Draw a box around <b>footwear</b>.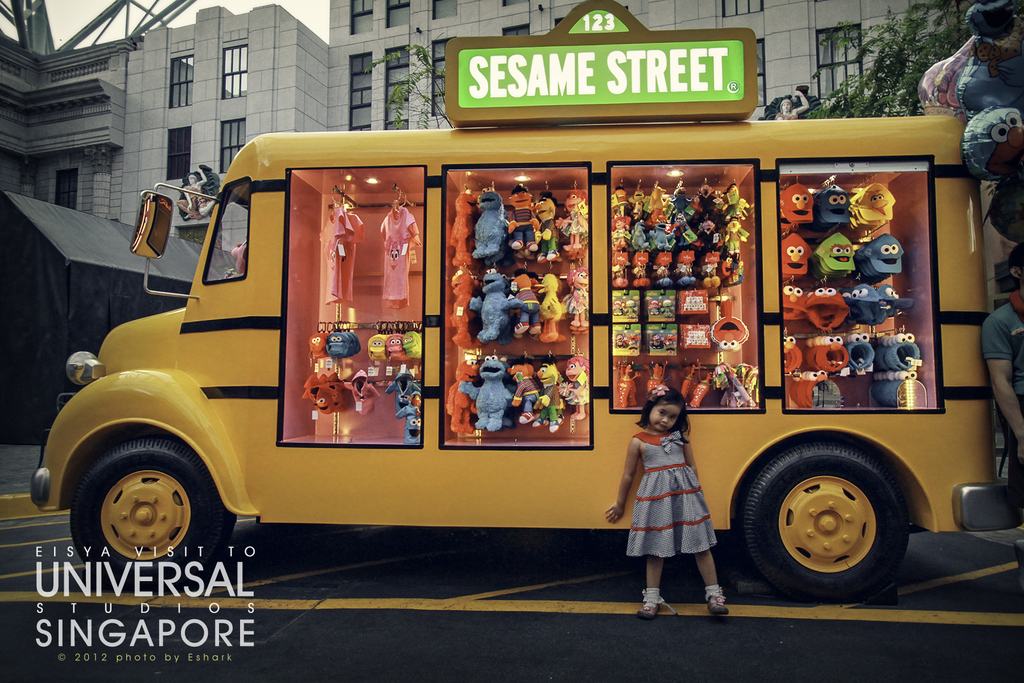
bbox=(636, 591, 680, 620).
